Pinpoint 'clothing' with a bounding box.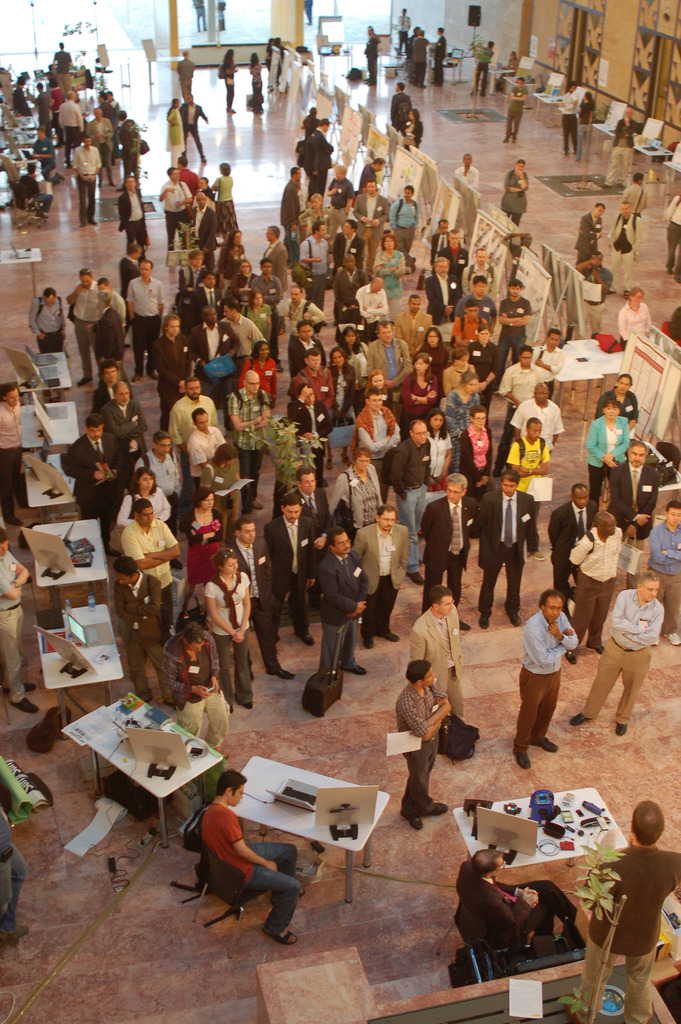
left=261, top=237, right=288, bottom=285.
